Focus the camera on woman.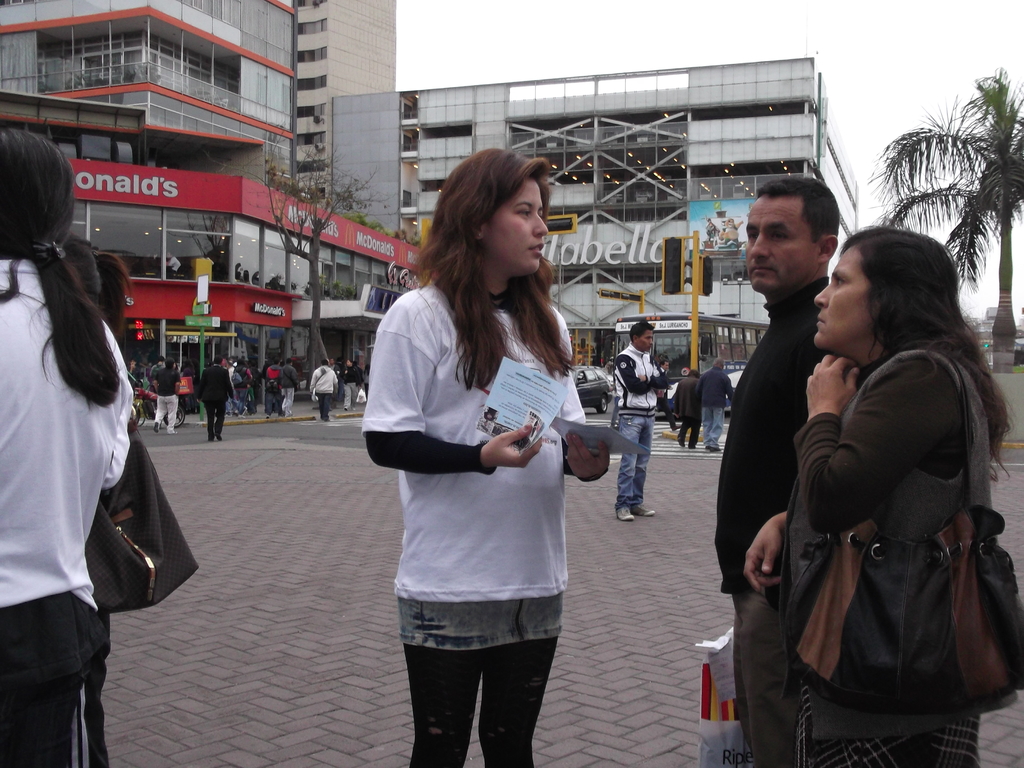
Focus region: rect(125, 356, 143, 380).
